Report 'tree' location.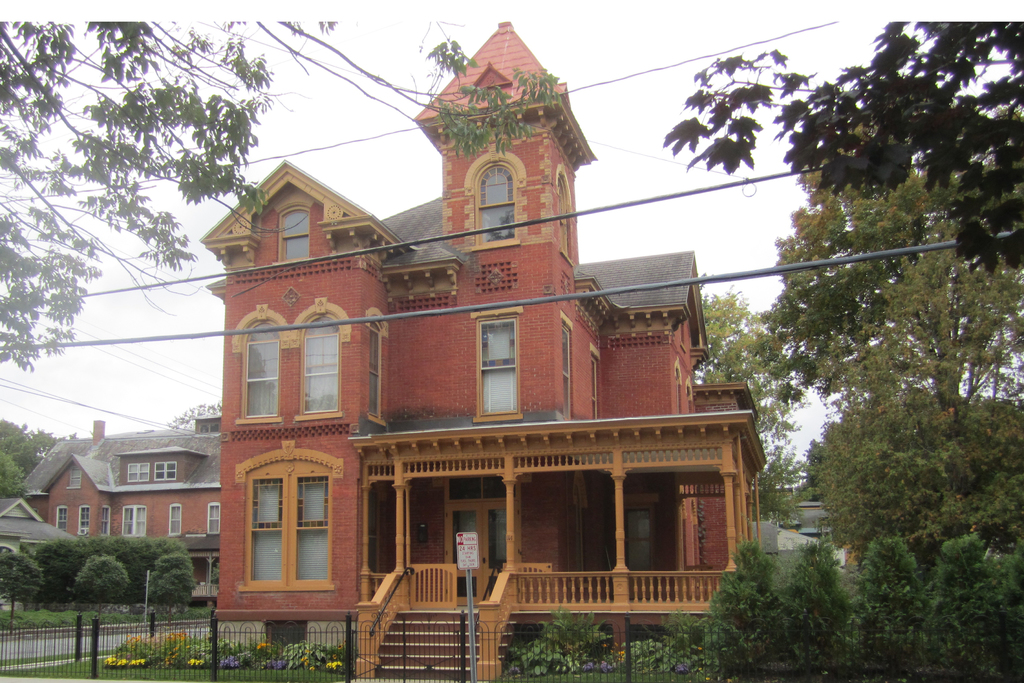
Report: box=[144, 551, 200, 617].
